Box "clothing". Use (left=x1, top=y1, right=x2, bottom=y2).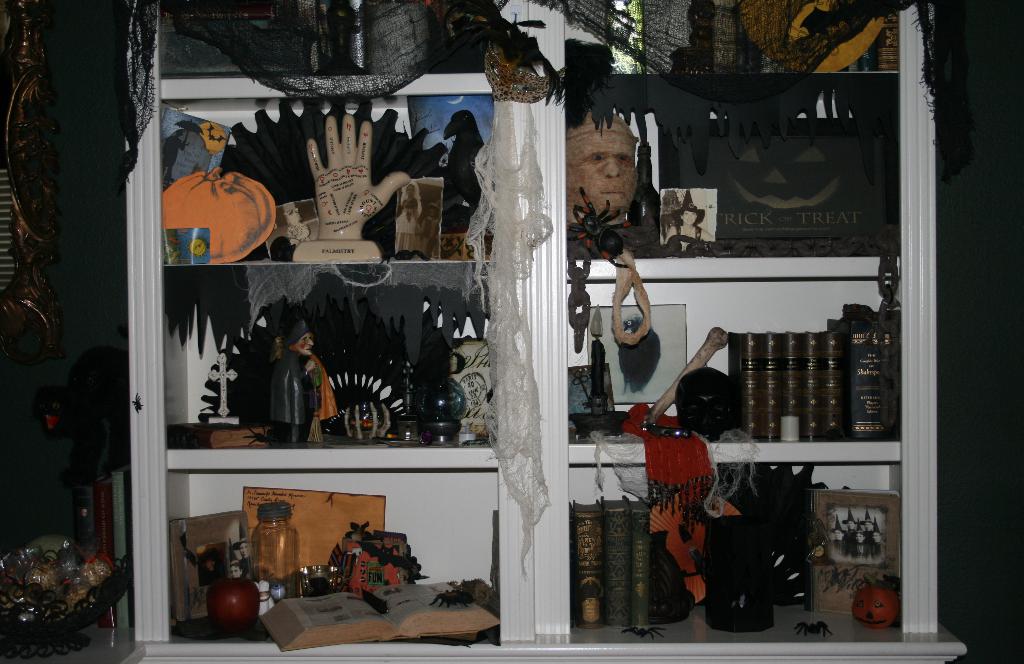
(left=246, top=337, right=328, bottom=446).
